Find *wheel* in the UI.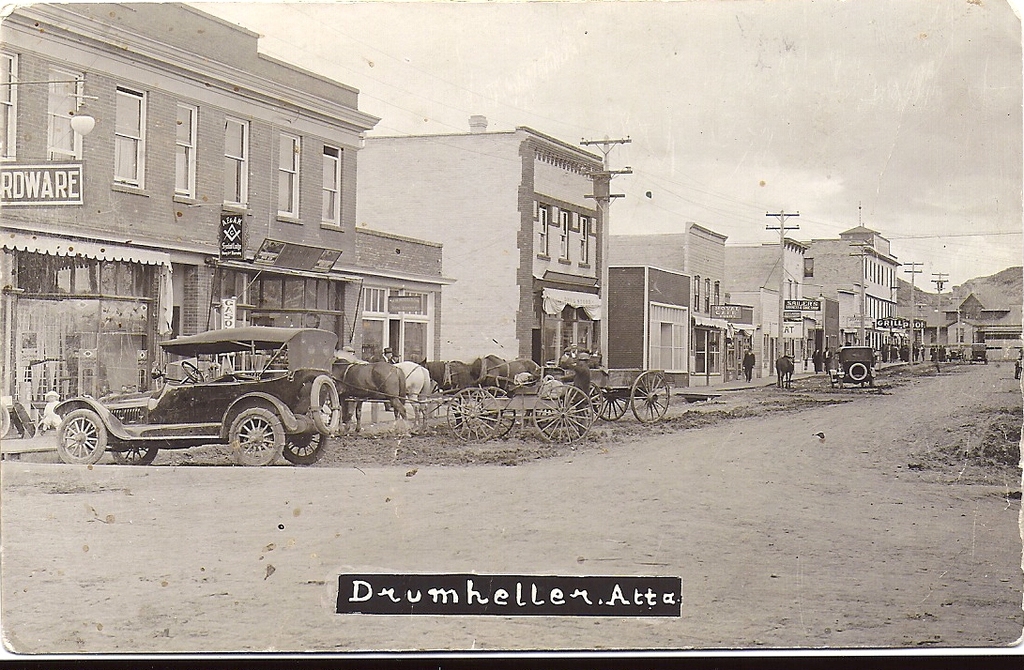
UI element at <bbox>311, 373, 341, 438</bbox>.
